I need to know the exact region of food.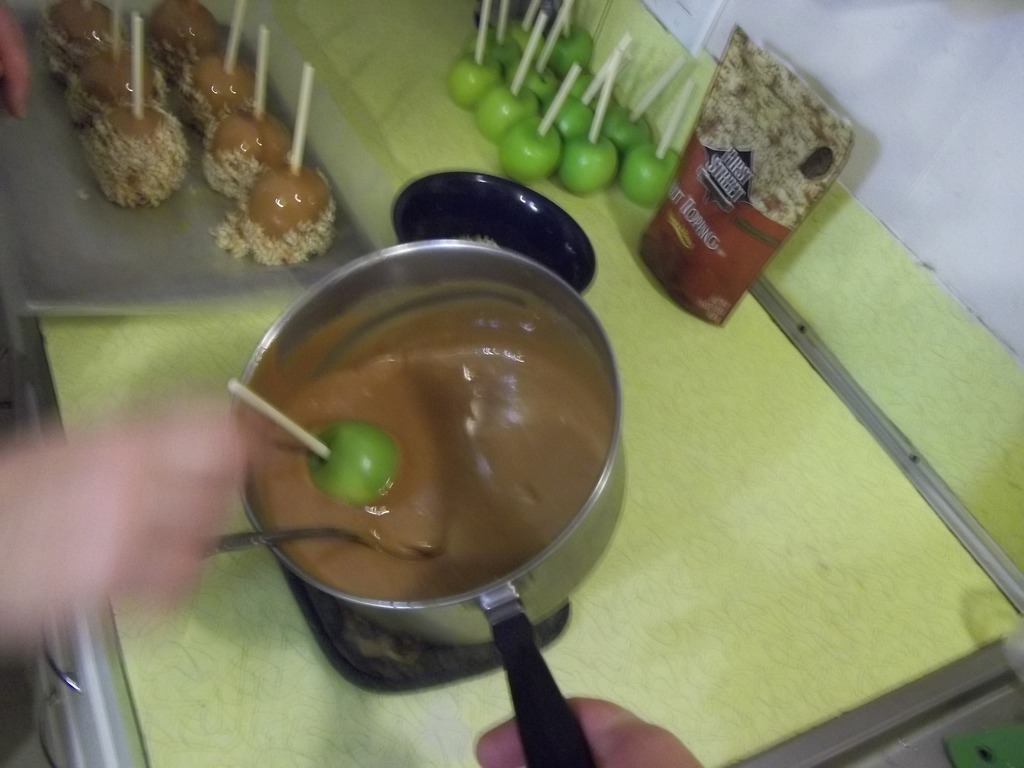
Region: 72,90,180,195.
